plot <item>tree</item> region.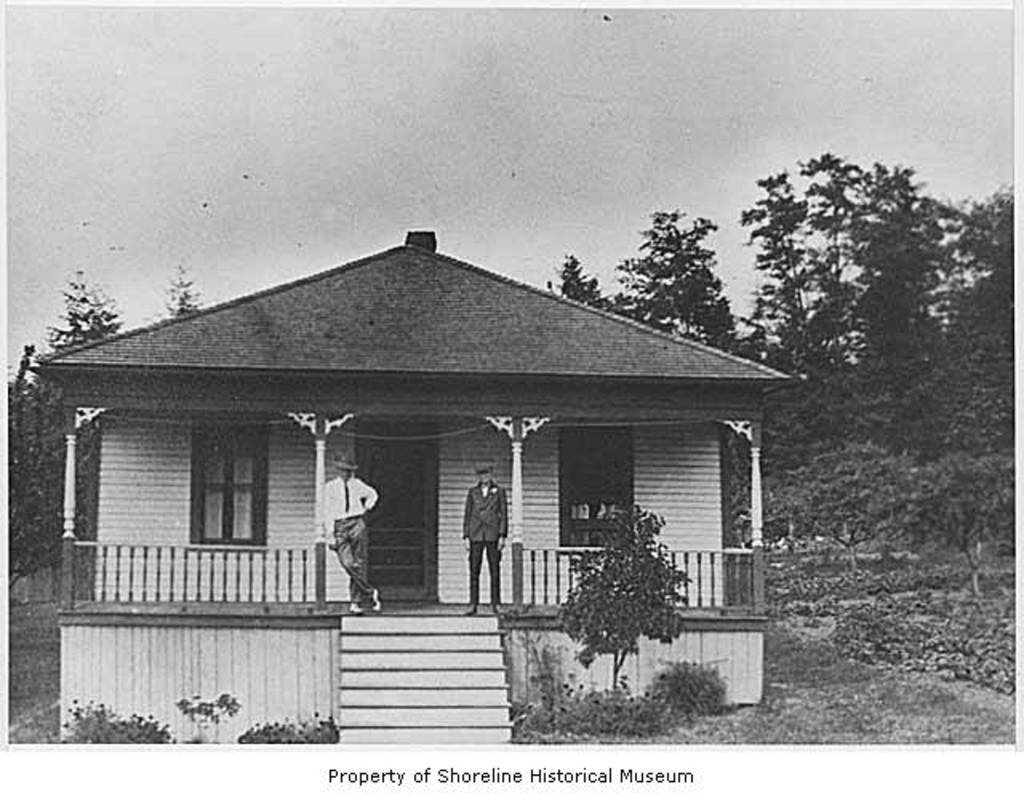
Plotted at rect(806, 157, 878, 434).
